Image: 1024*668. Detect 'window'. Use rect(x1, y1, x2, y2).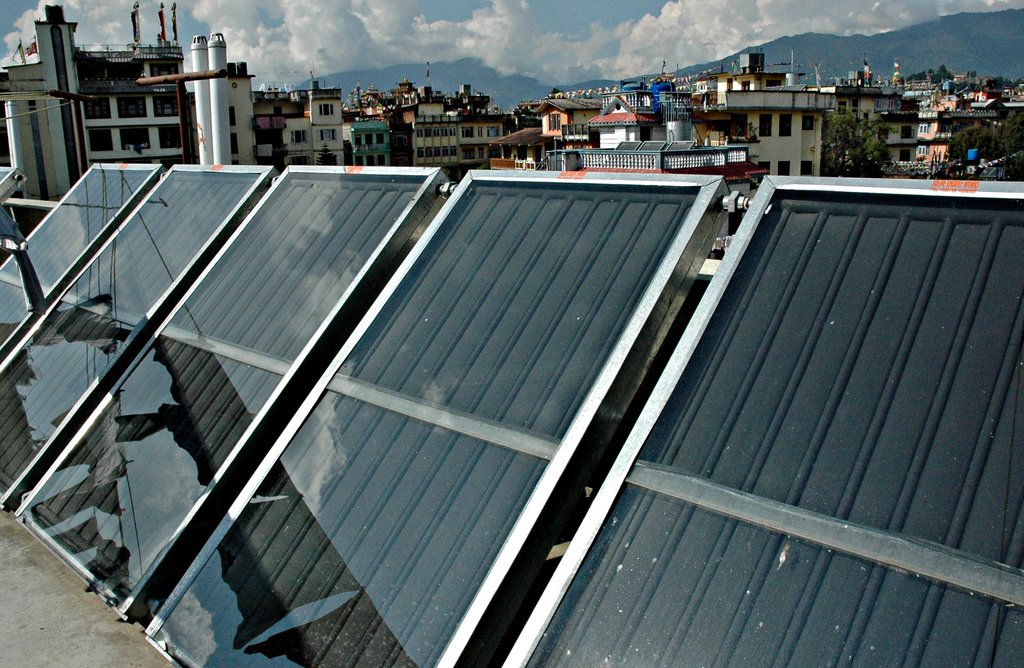
rect(367, 156, 378, 168).
